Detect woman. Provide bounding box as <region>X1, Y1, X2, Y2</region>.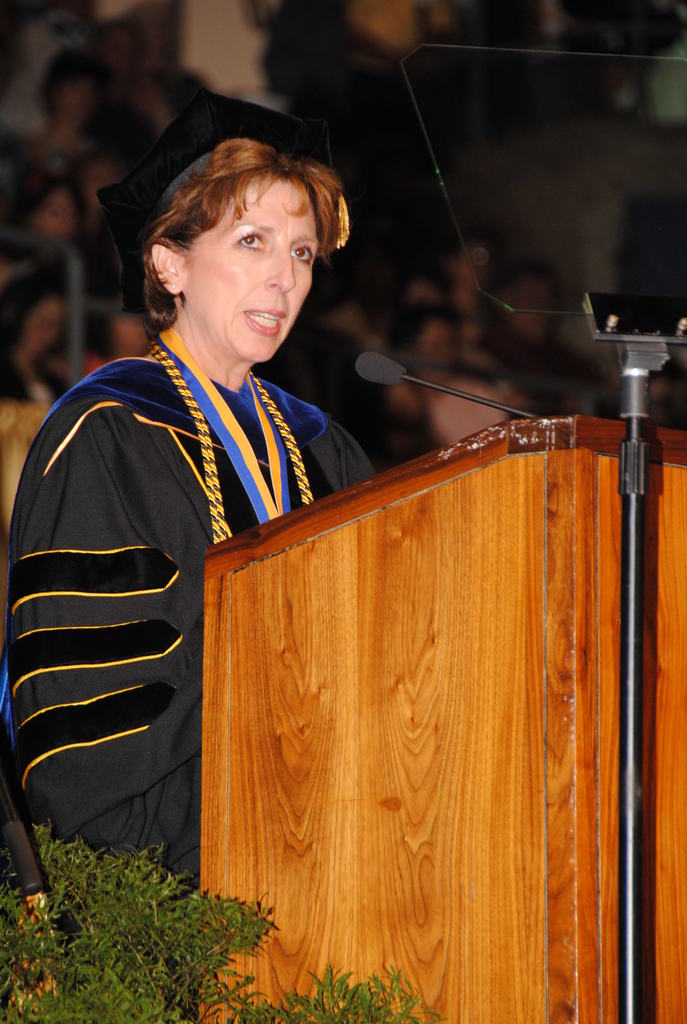
<region>17, 107, 420, 927</region>.
